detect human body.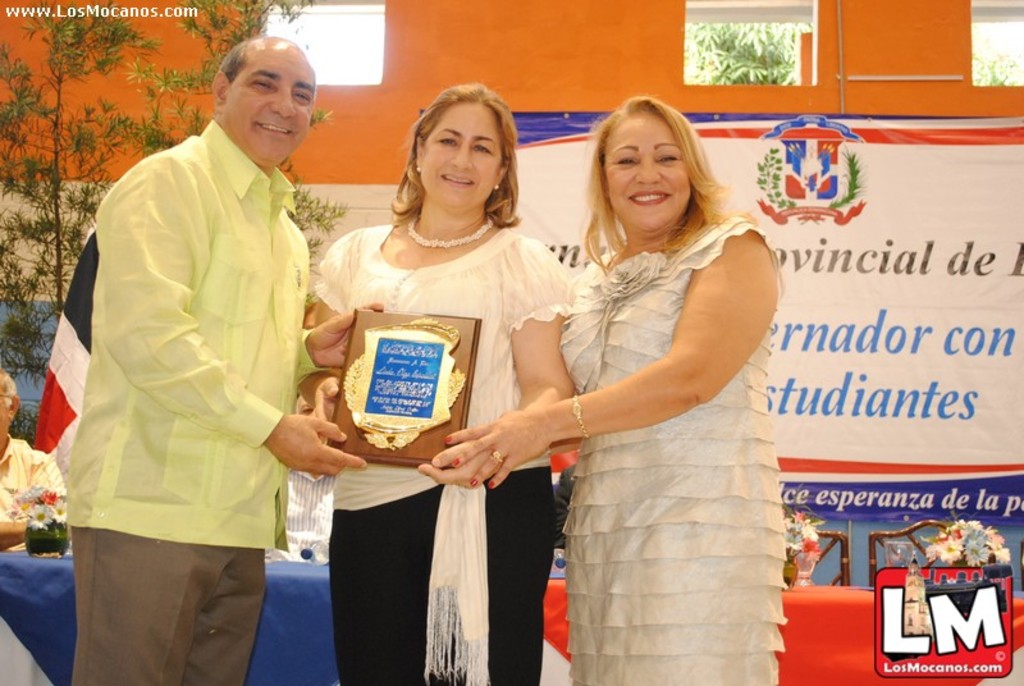
Detected at rect(301, 214, 591, 685).
